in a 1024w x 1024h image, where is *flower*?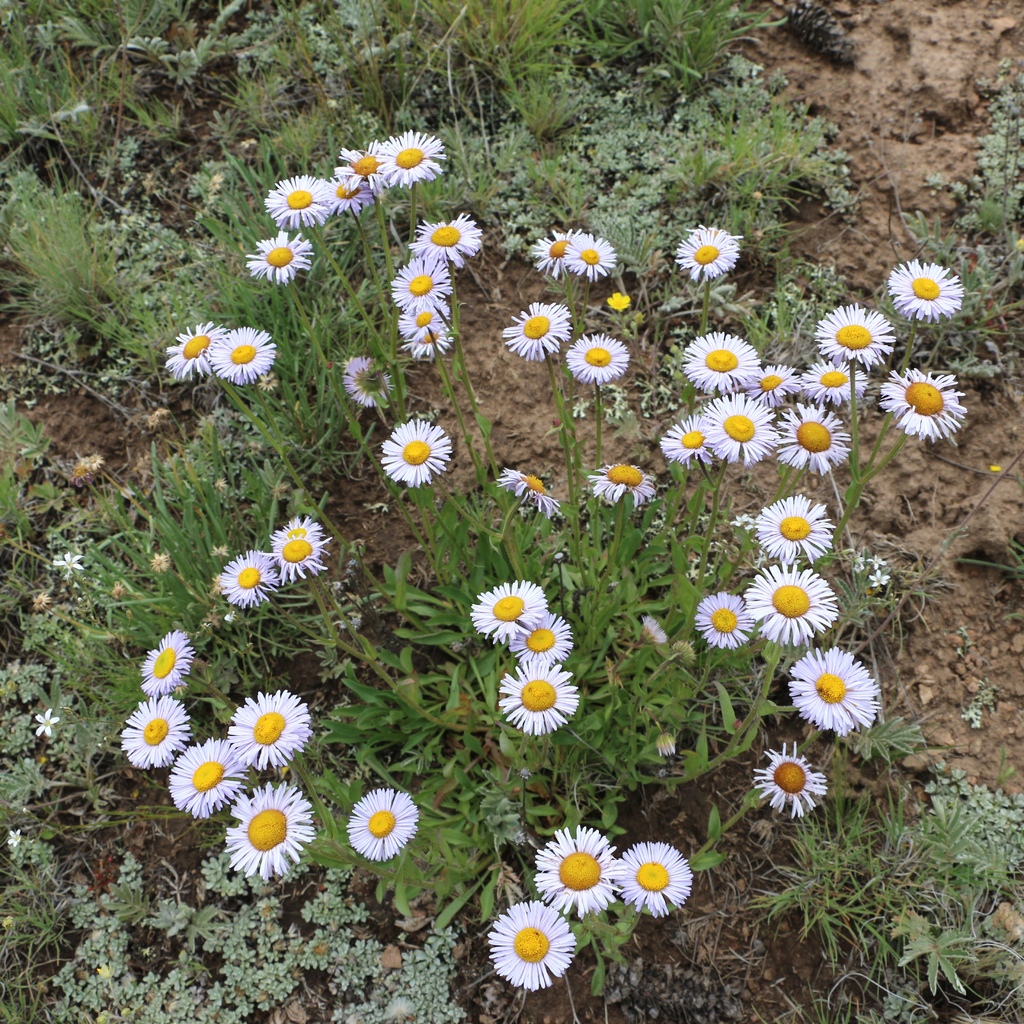
(585,460,664,510).
